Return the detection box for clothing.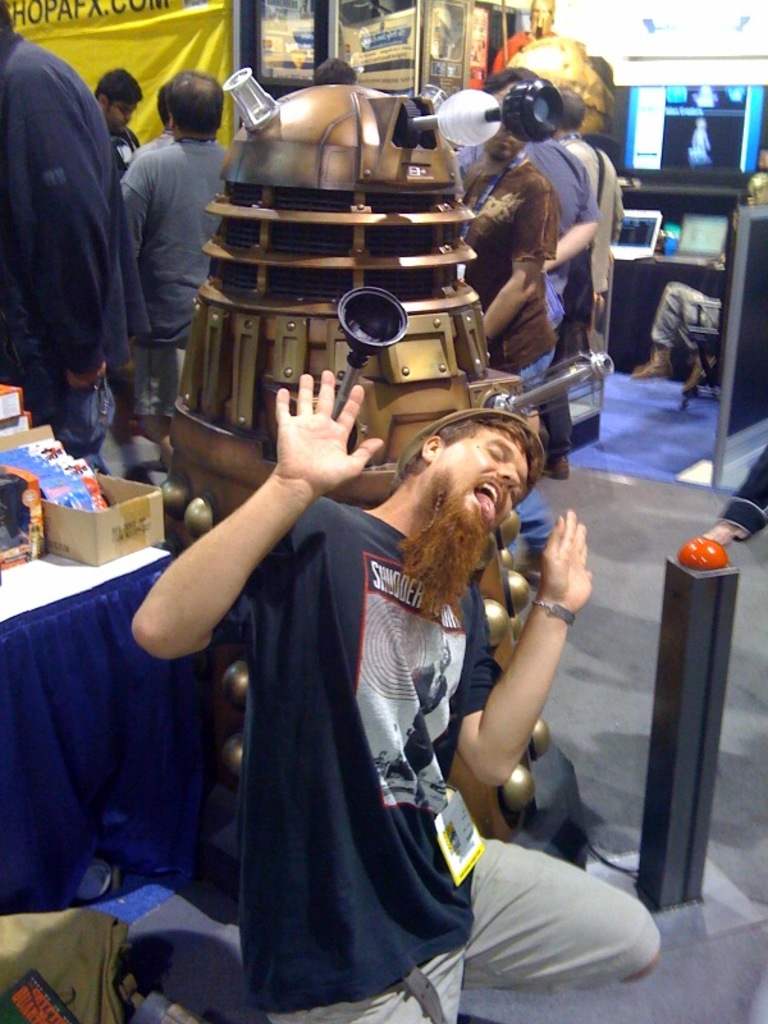
rect(463, 127, 588, 379).
